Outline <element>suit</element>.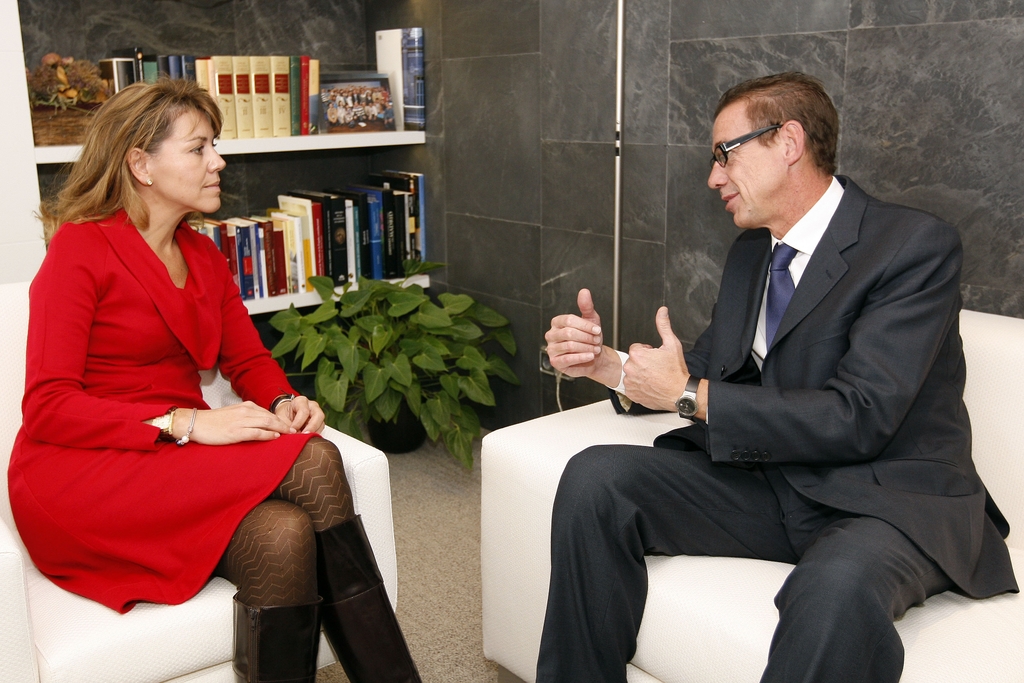
Outline: pyautogui.locateOnScreen(4, 203, 325, 609).
